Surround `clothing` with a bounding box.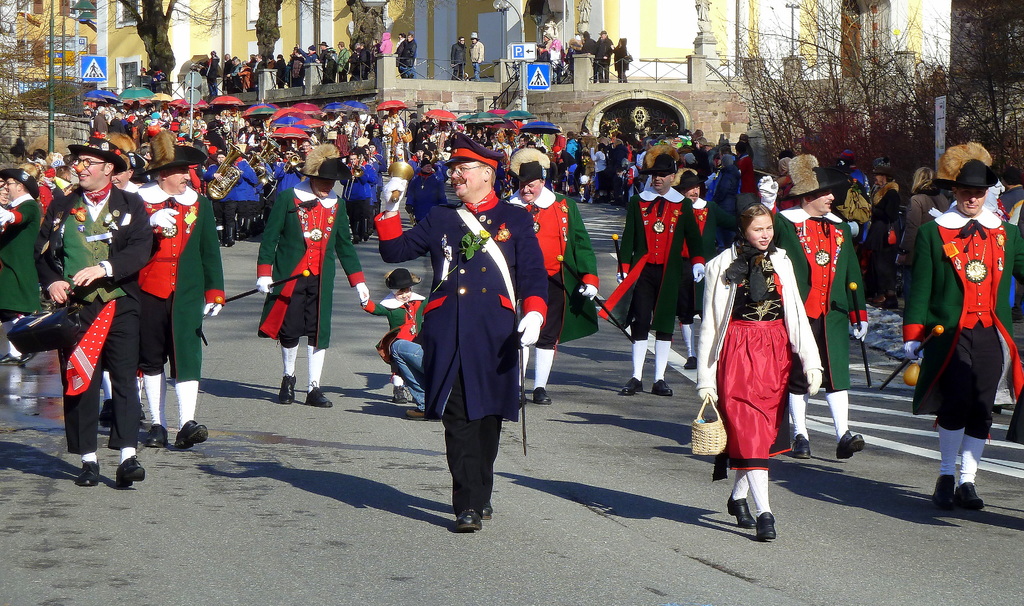
{"x1": 612, "y1": 185, "x2": 726, "y2": 386}.
